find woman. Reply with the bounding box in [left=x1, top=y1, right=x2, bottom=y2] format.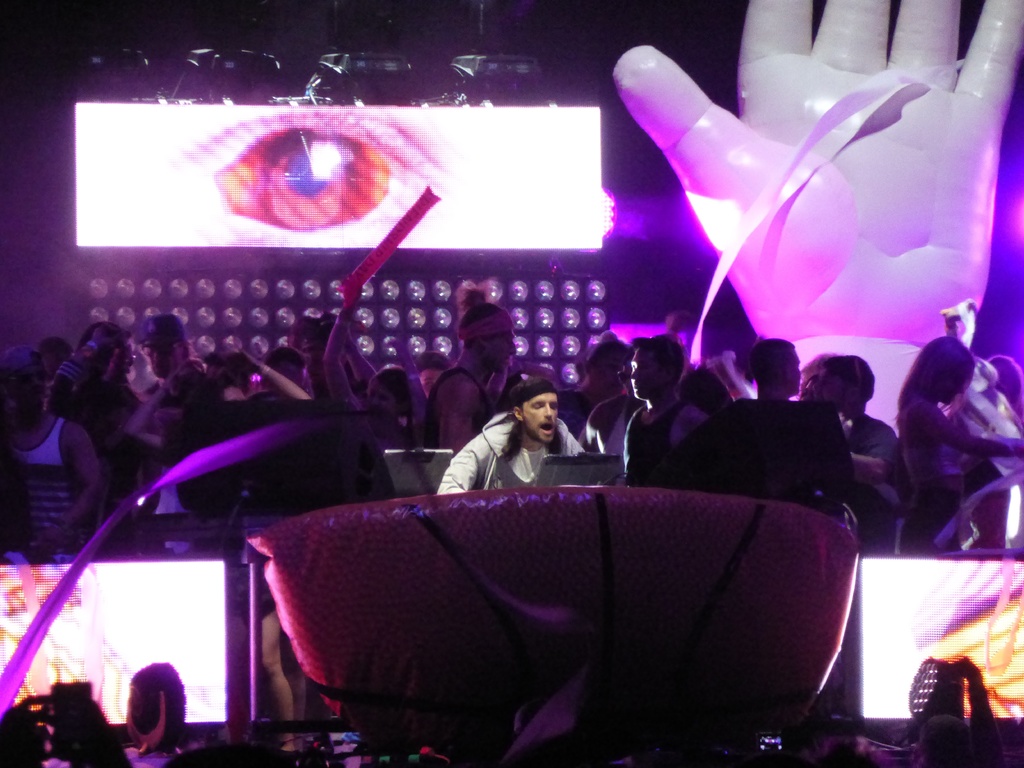
[left=123, top=367, right=232, bottom=555].
